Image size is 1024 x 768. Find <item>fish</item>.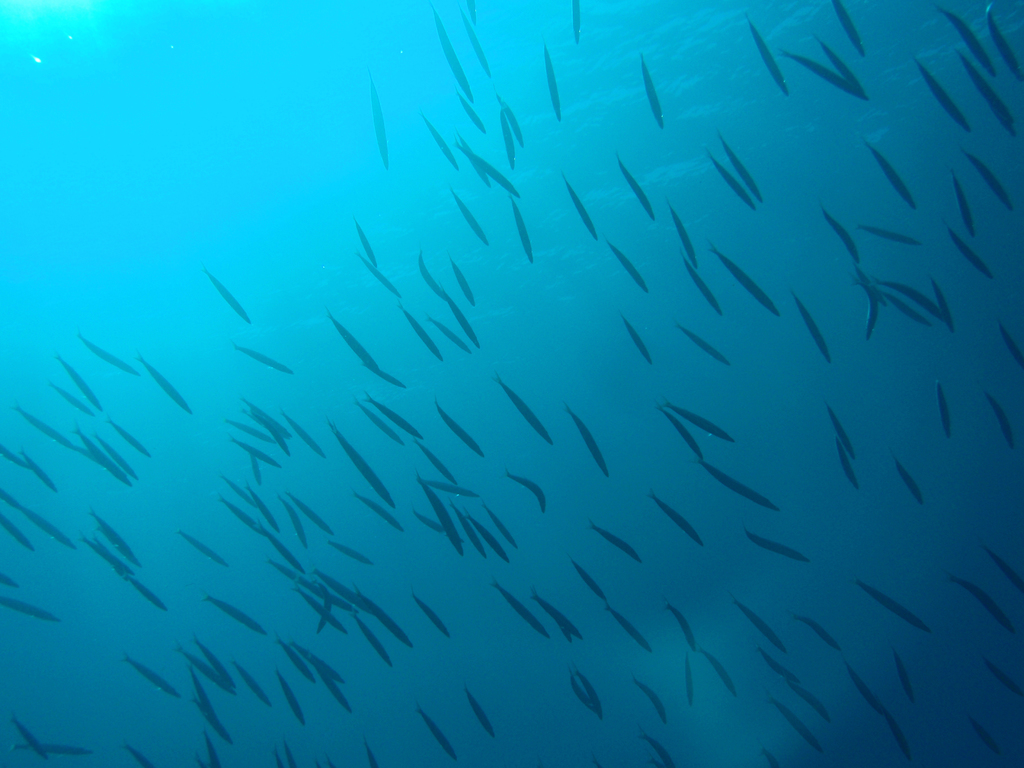
326/307/382/373.
